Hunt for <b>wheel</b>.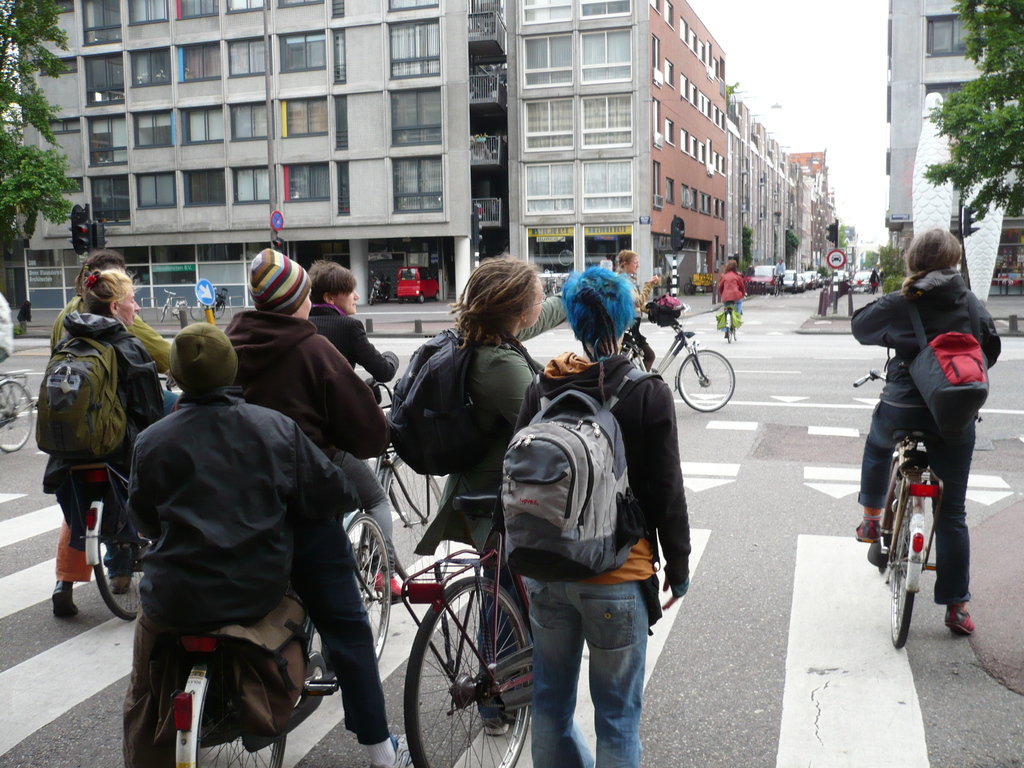
Hunted down at [left=418, top=294, right=425, bottom=302].
